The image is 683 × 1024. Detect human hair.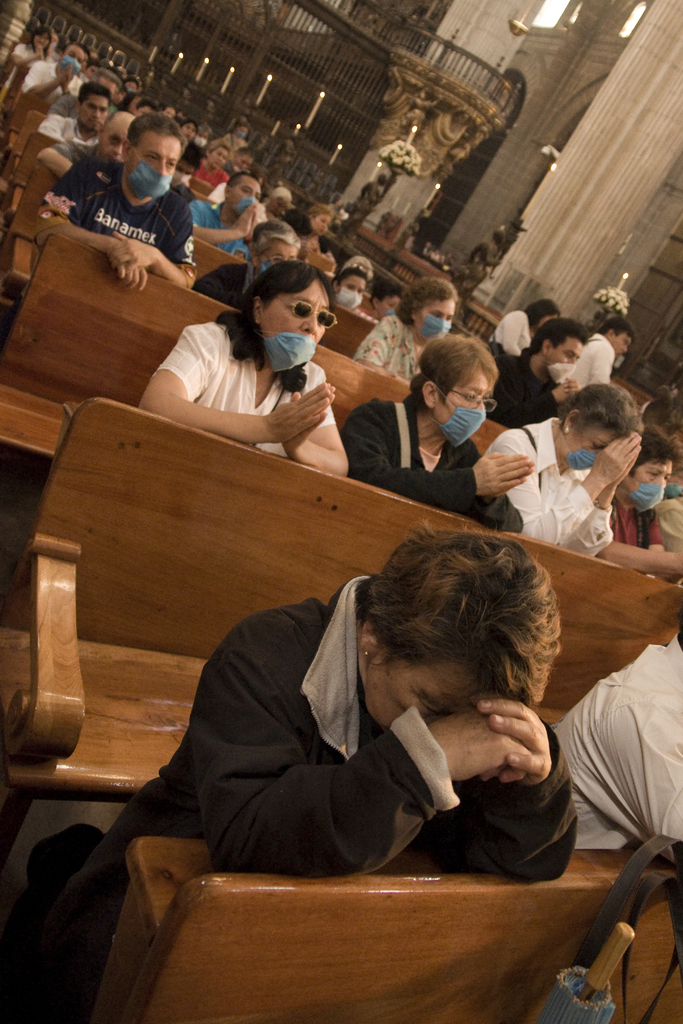
Detection: {"left": 178, "top": 140, "right": 201, "bottom": 175}.
